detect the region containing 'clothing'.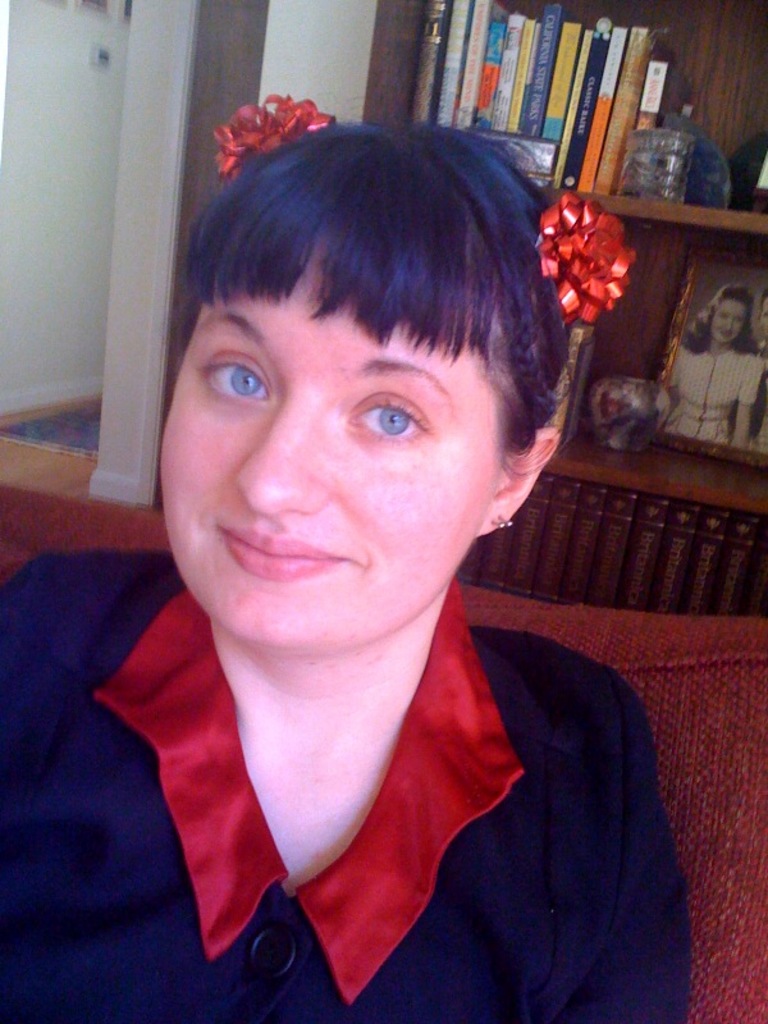
detection(657, 339, 764, 448).
